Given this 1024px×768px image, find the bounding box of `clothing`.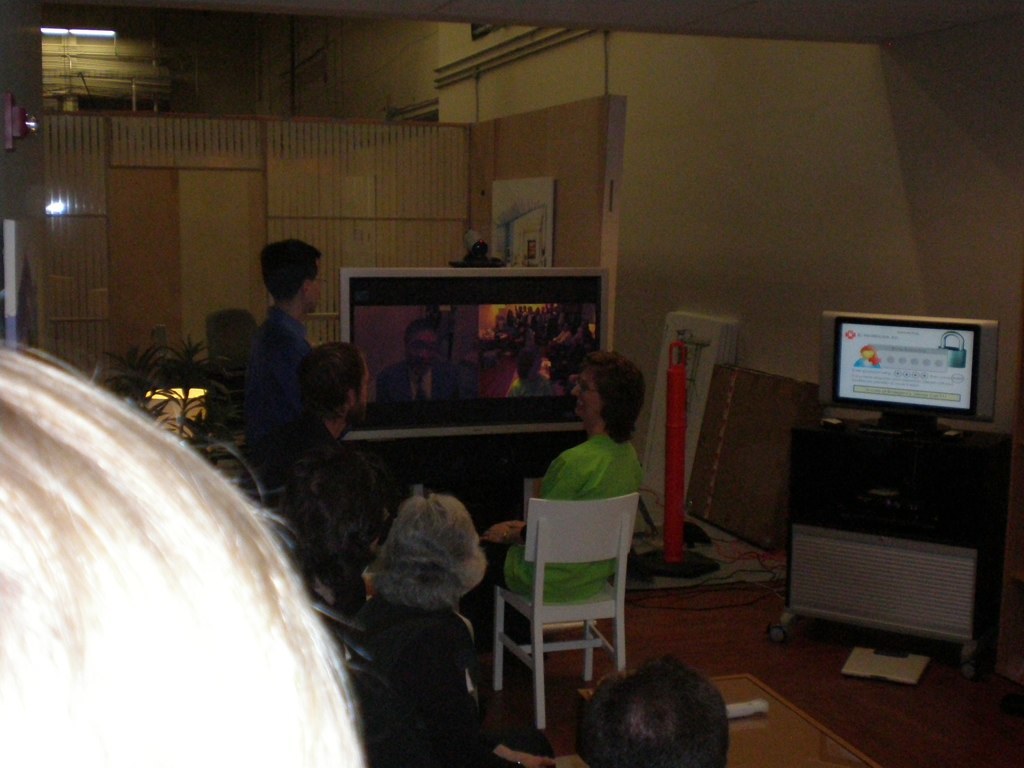
[459,433,642,649].
